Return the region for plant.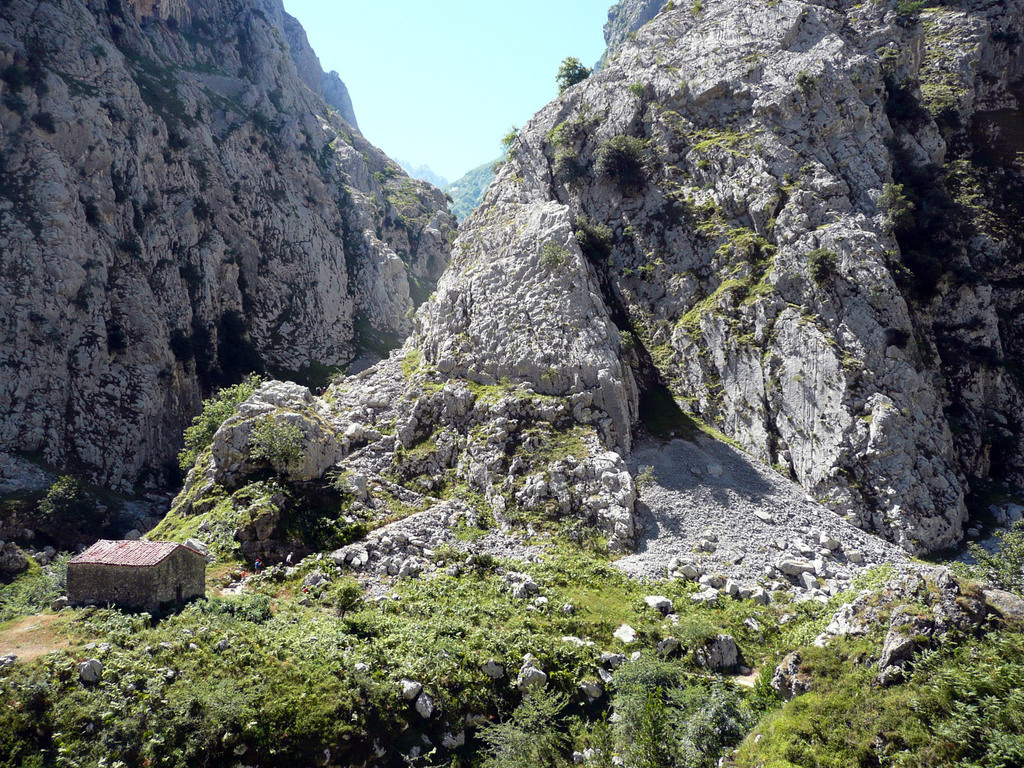
(x1=816, y1=209, x2=845, y2=230).
